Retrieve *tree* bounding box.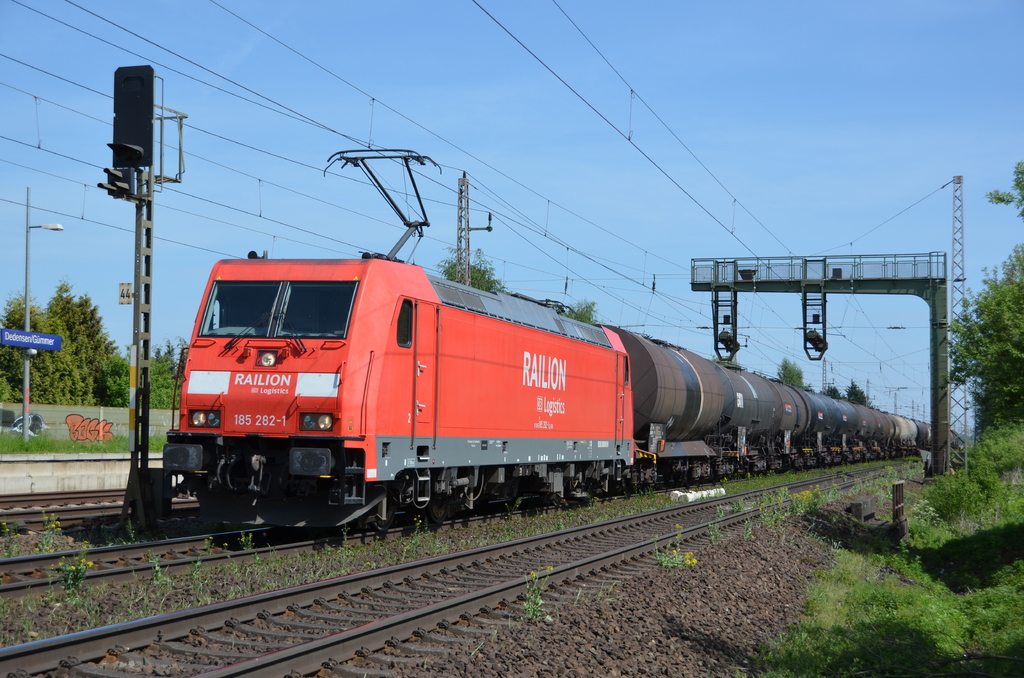
Bounding box: 558:295:598:325.
